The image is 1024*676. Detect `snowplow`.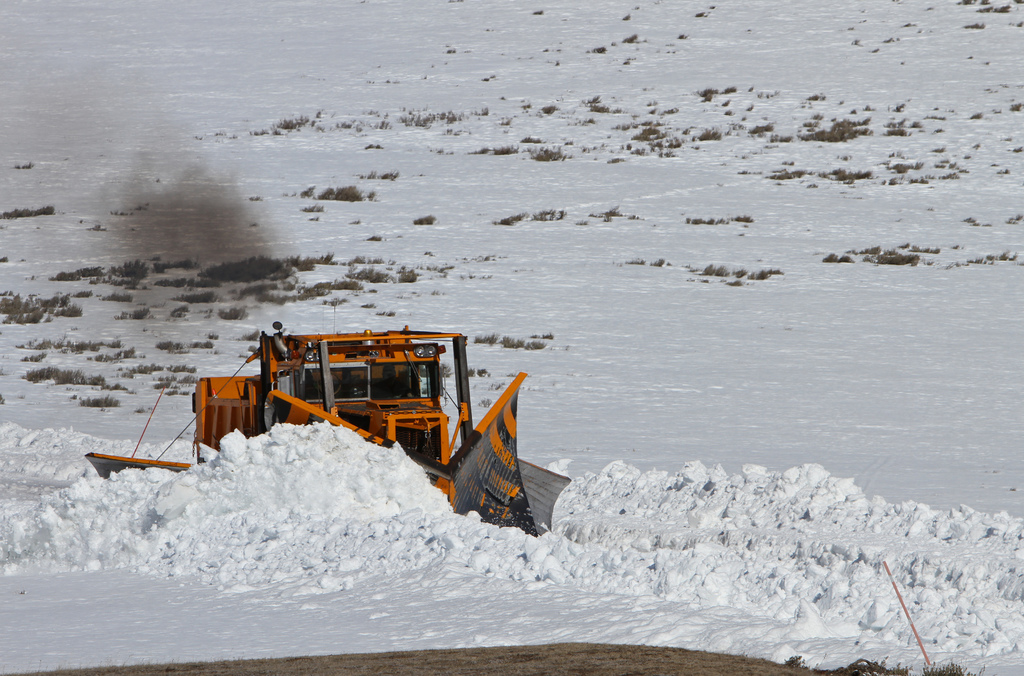
Detection: (85,326,564,540).
